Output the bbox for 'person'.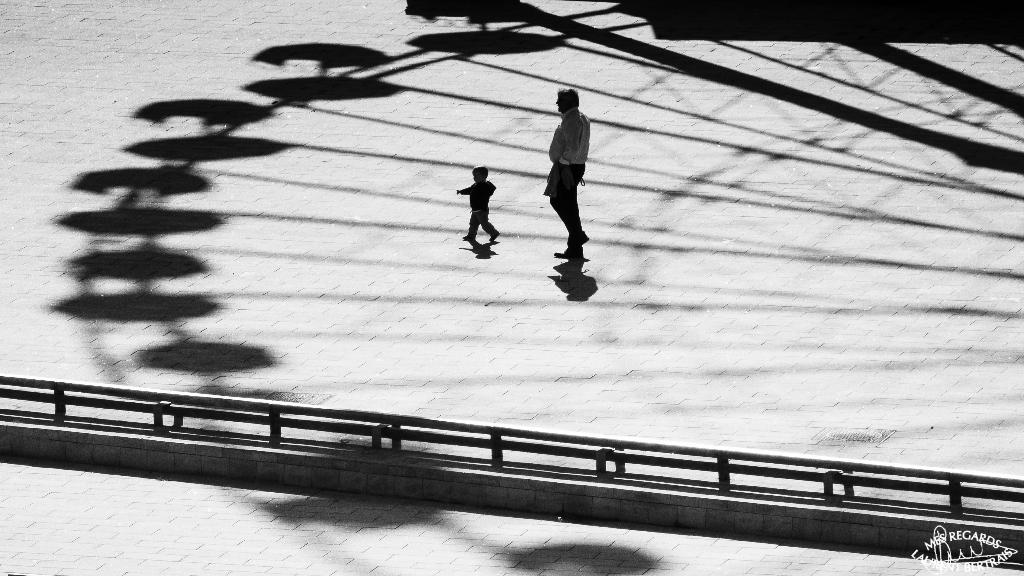
left=543, top=90, right=589, bottom=264.
